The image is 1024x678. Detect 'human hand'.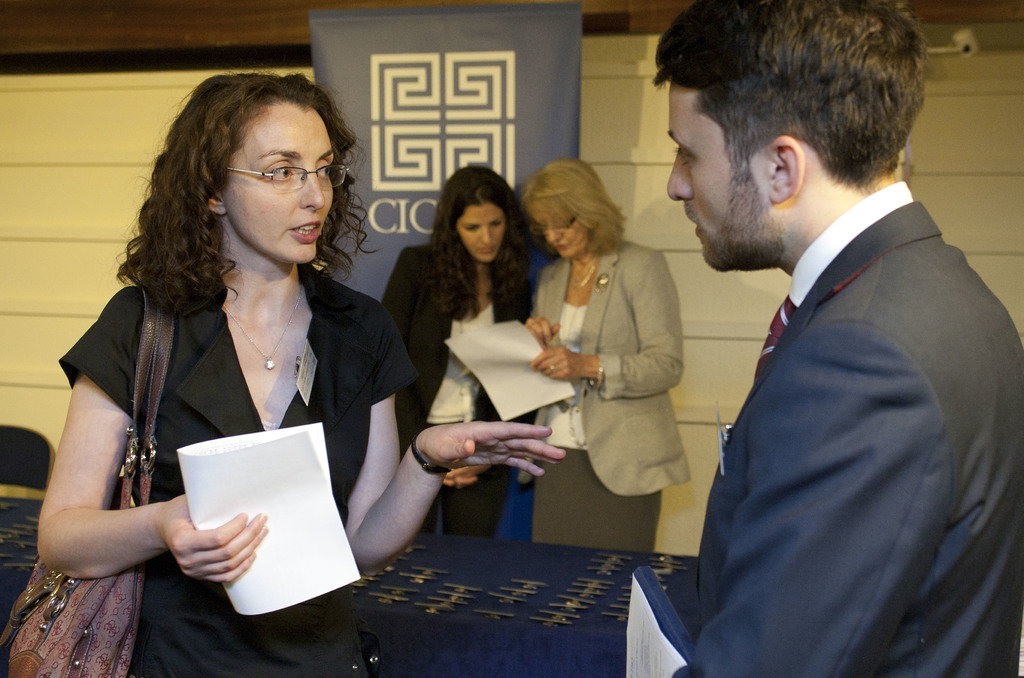
Detection: box=[445, 469, 480, 490].
